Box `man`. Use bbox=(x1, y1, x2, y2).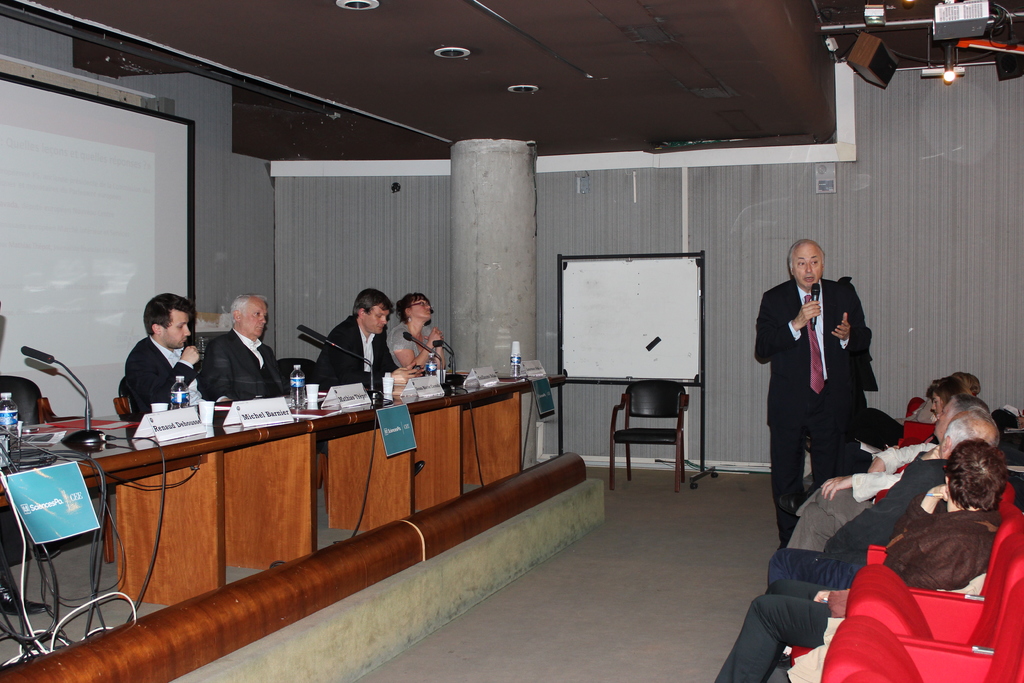
bbox=(749, 231, 878, 542).
